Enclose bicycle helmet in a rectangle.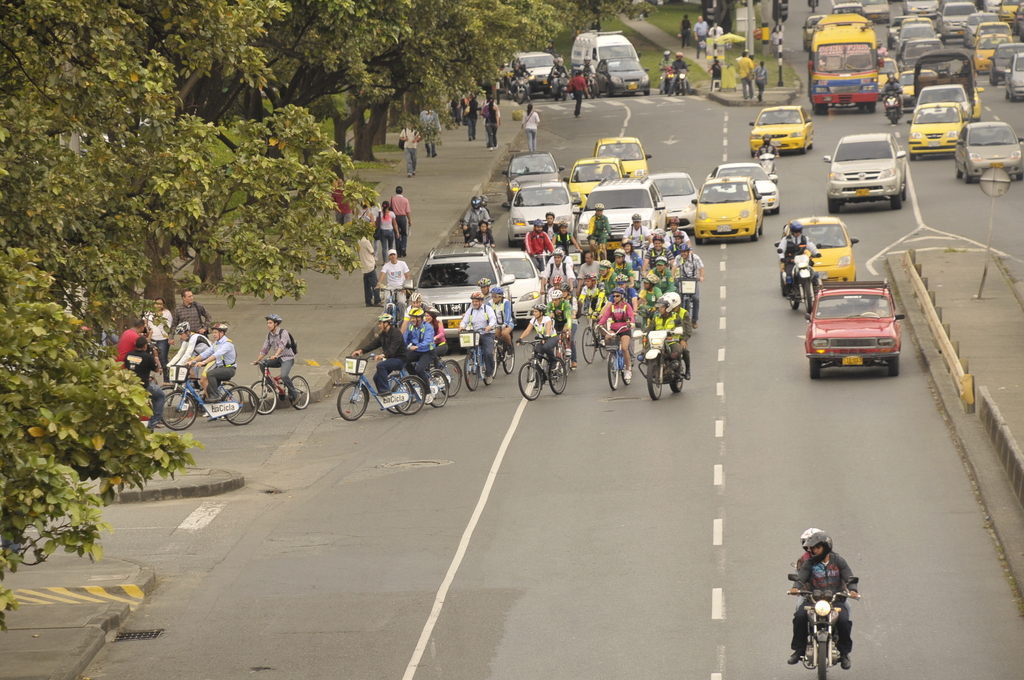
(611,287,625,303).
